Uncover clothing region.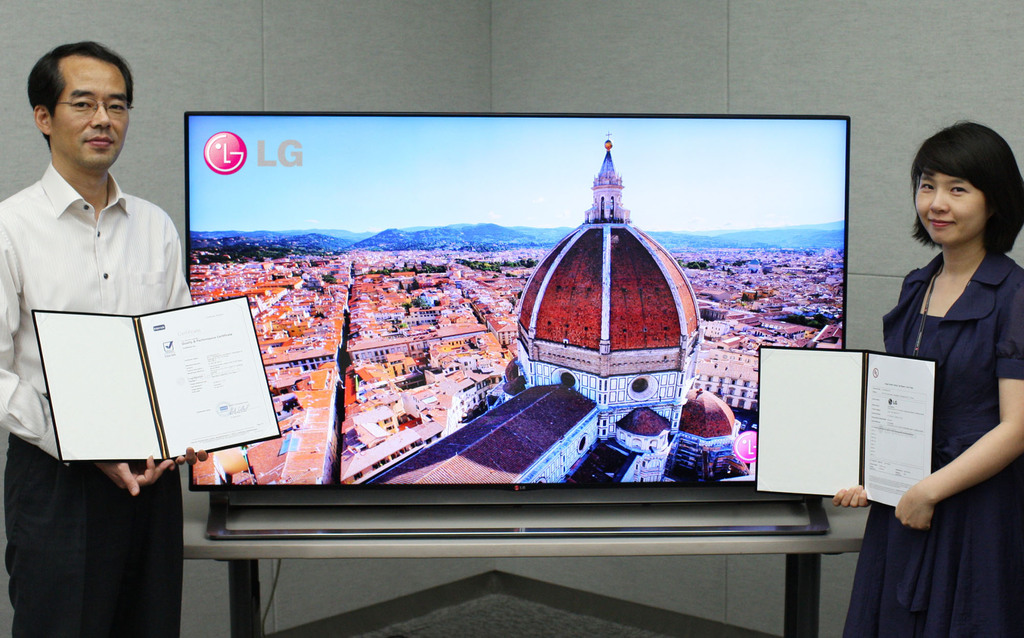
Uncovered: (838, 250, 1023, 637).
